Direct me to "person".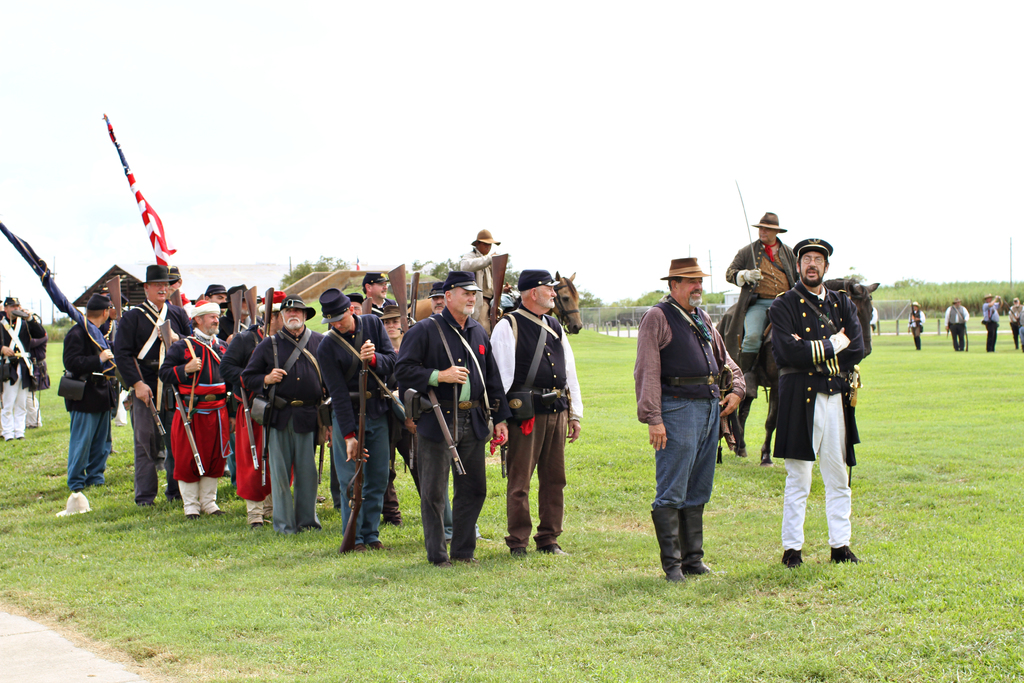
Direction: [x1=312, y1=282, x2=378, y2=555].
